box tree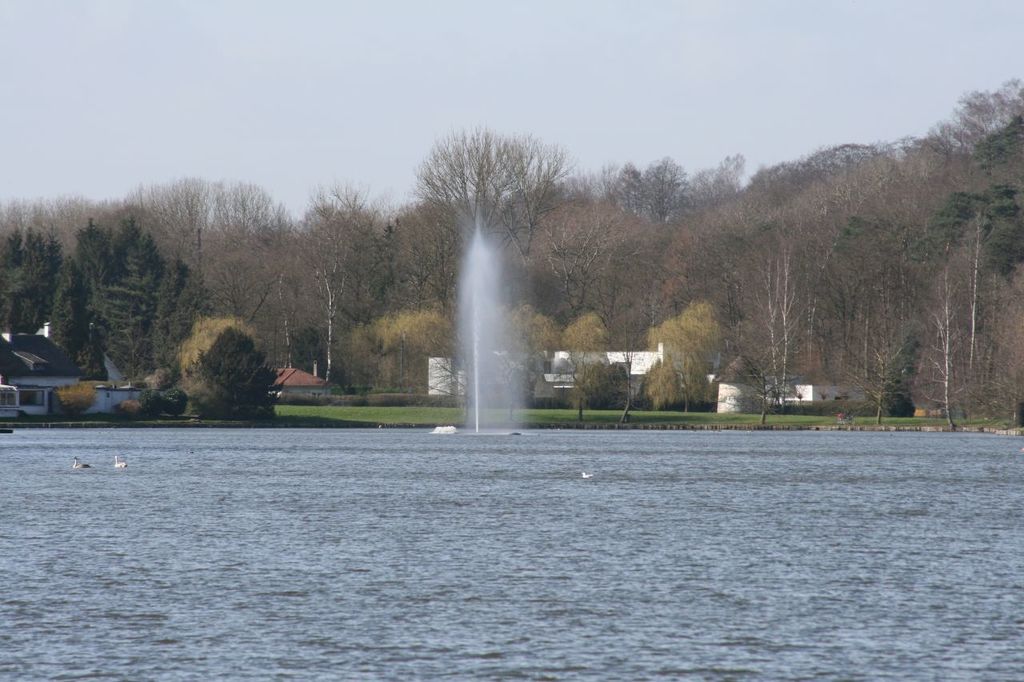
{"x1": 400, "y1": 118, "x2": 570, "y2": 412}
